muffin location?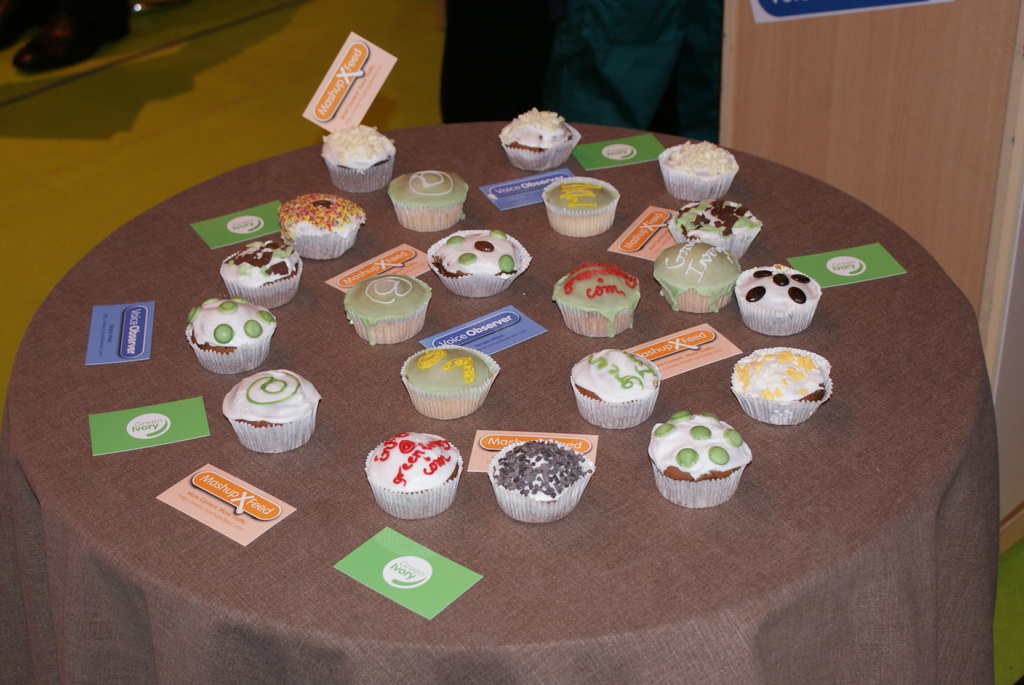
186 297 275 379
